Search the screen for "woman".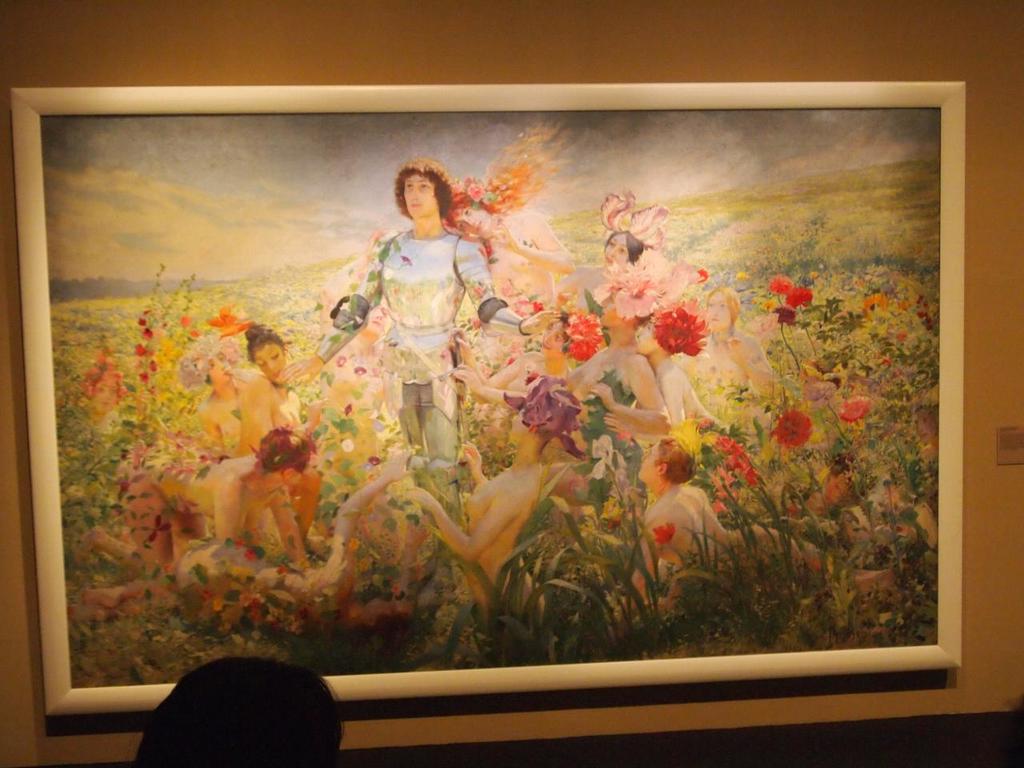
Found at {"x1": 320, "y1": 230, "x2": 398, "y2": 468}.
